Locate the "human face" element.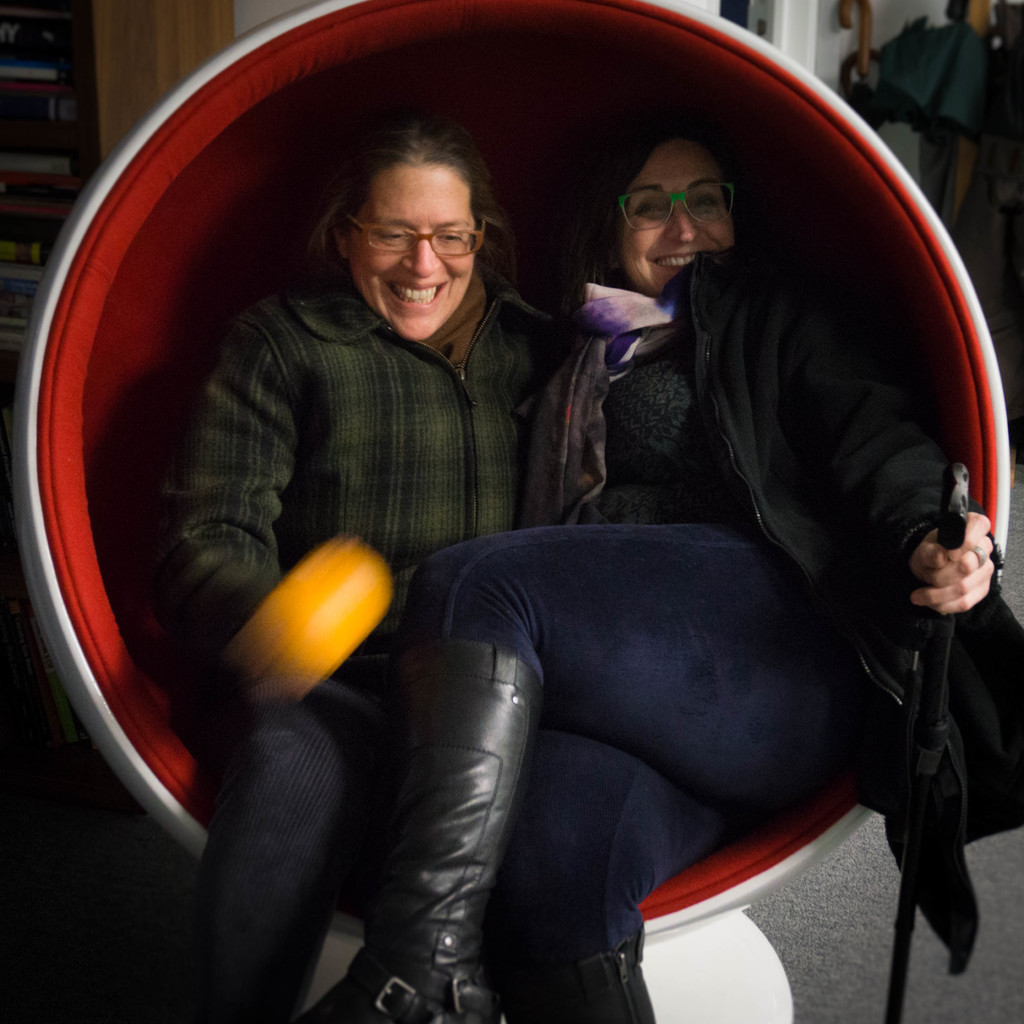
Element bbox: (612, 138, 735, 290).
